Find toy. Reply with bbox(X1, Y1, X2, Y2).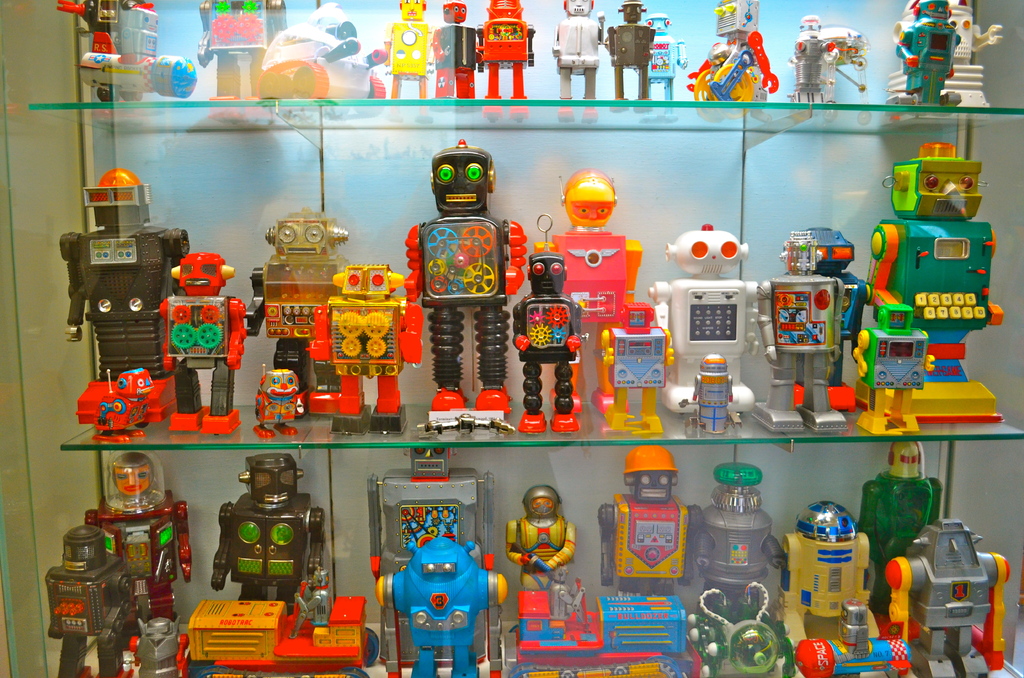
bbox(756, 235, 847, 421).
